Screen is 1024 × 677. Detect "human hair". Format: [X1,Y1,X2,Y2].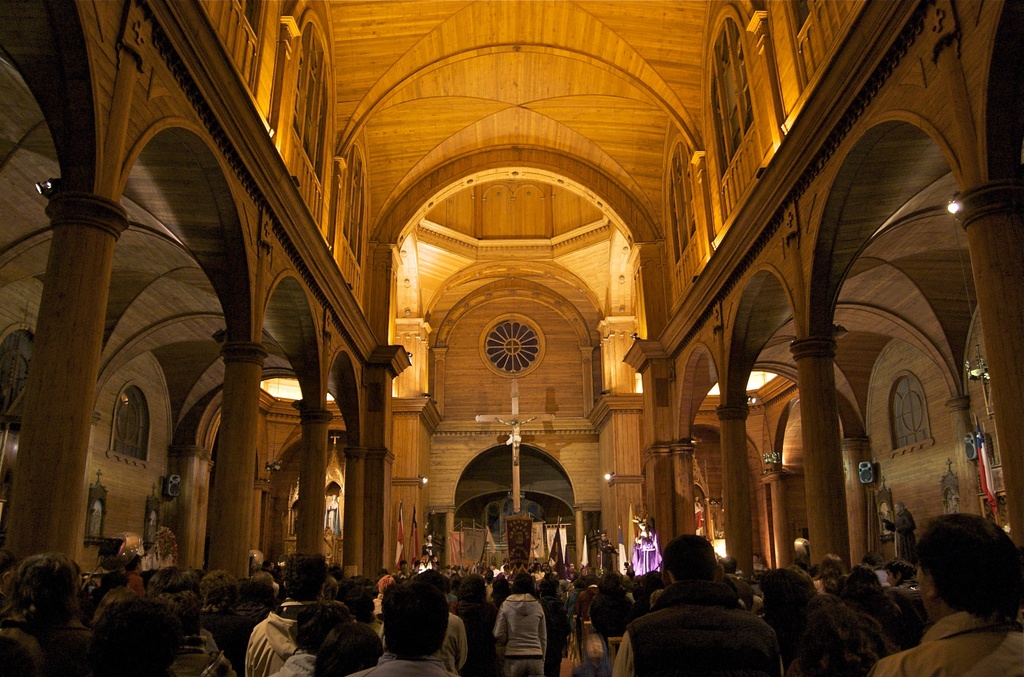
[411,564,452,596].
